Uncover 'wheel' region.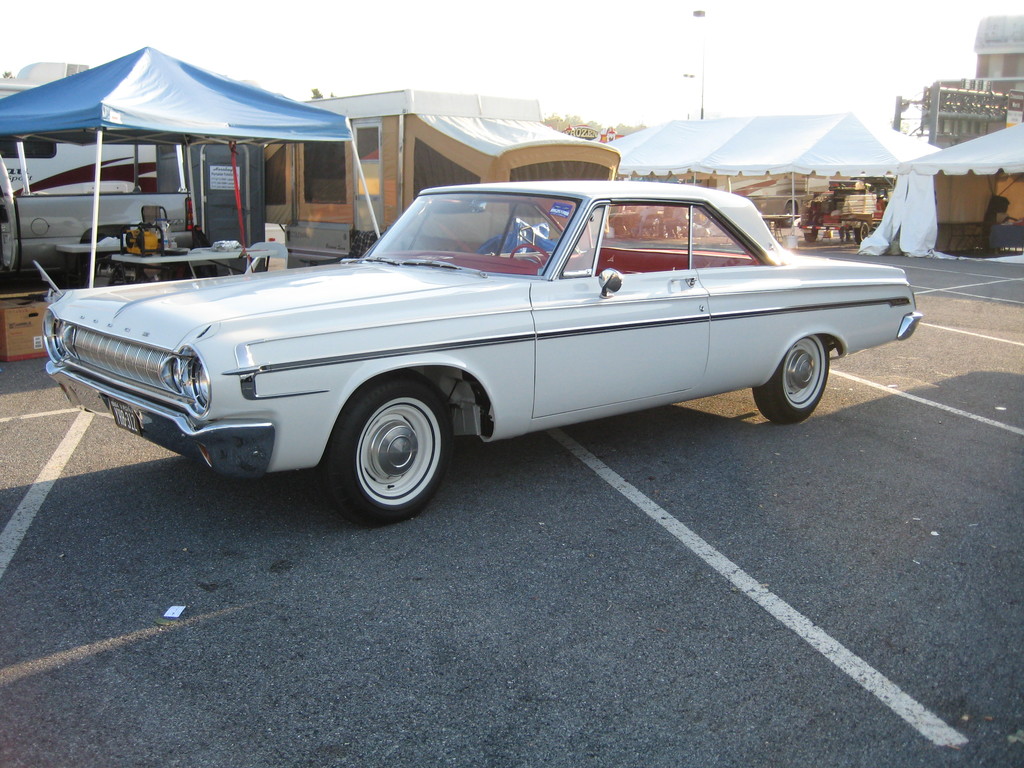
Uncovered: select_region(779, 203, 794, 227).
